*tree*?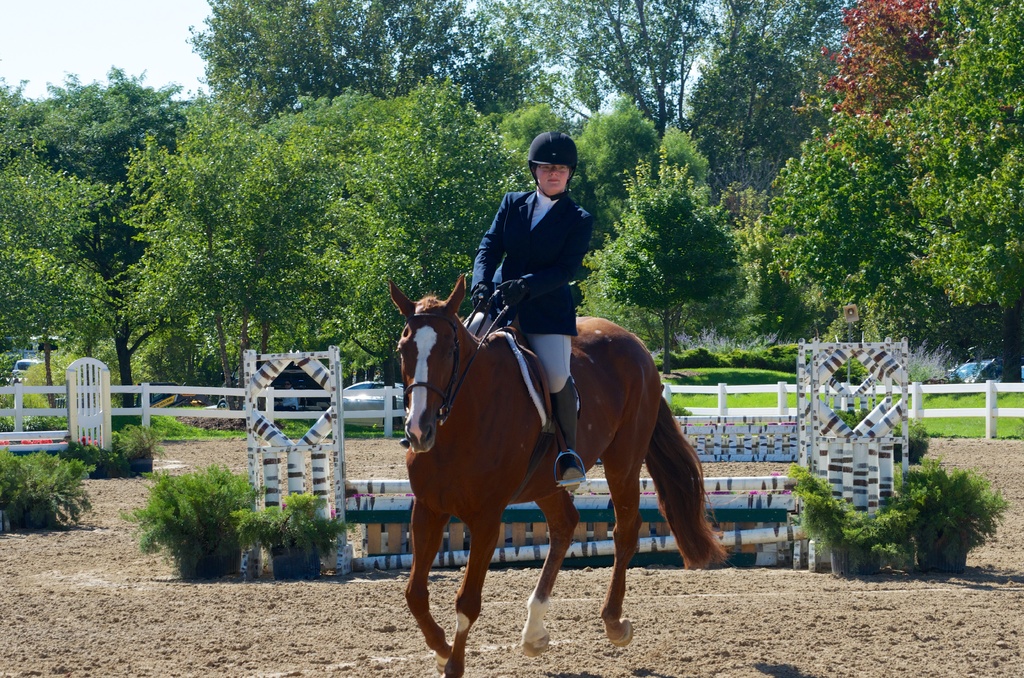
l=807, t=0, r=961, b=120
